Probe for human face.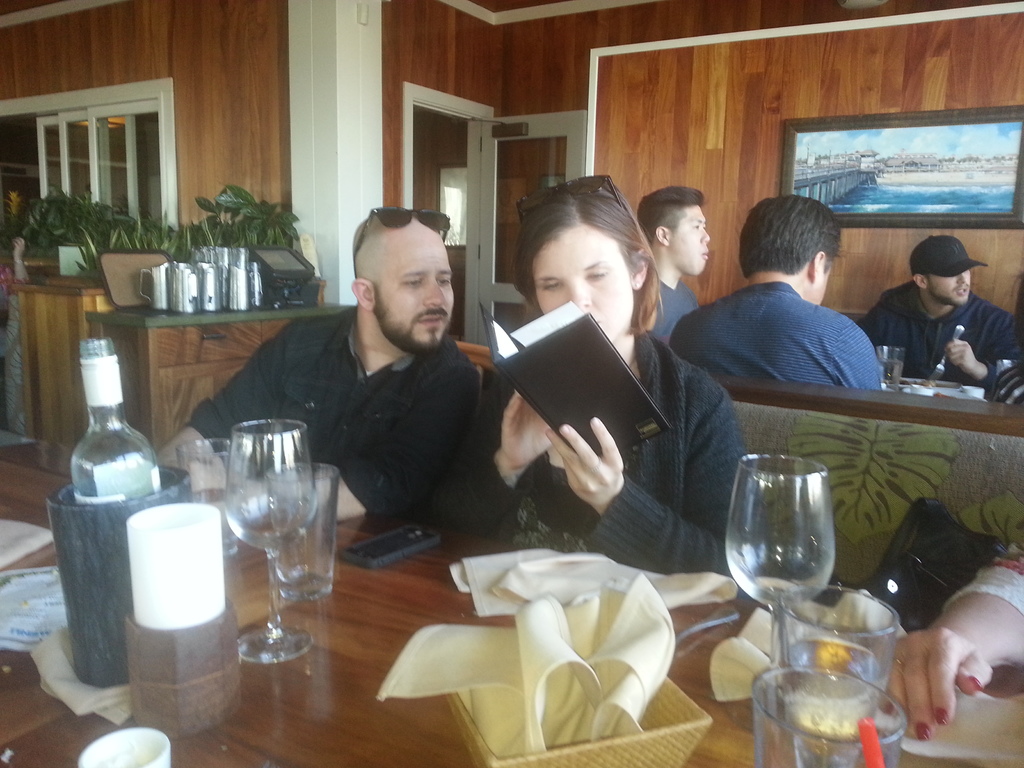
Probe result: 381 225 454 351.
